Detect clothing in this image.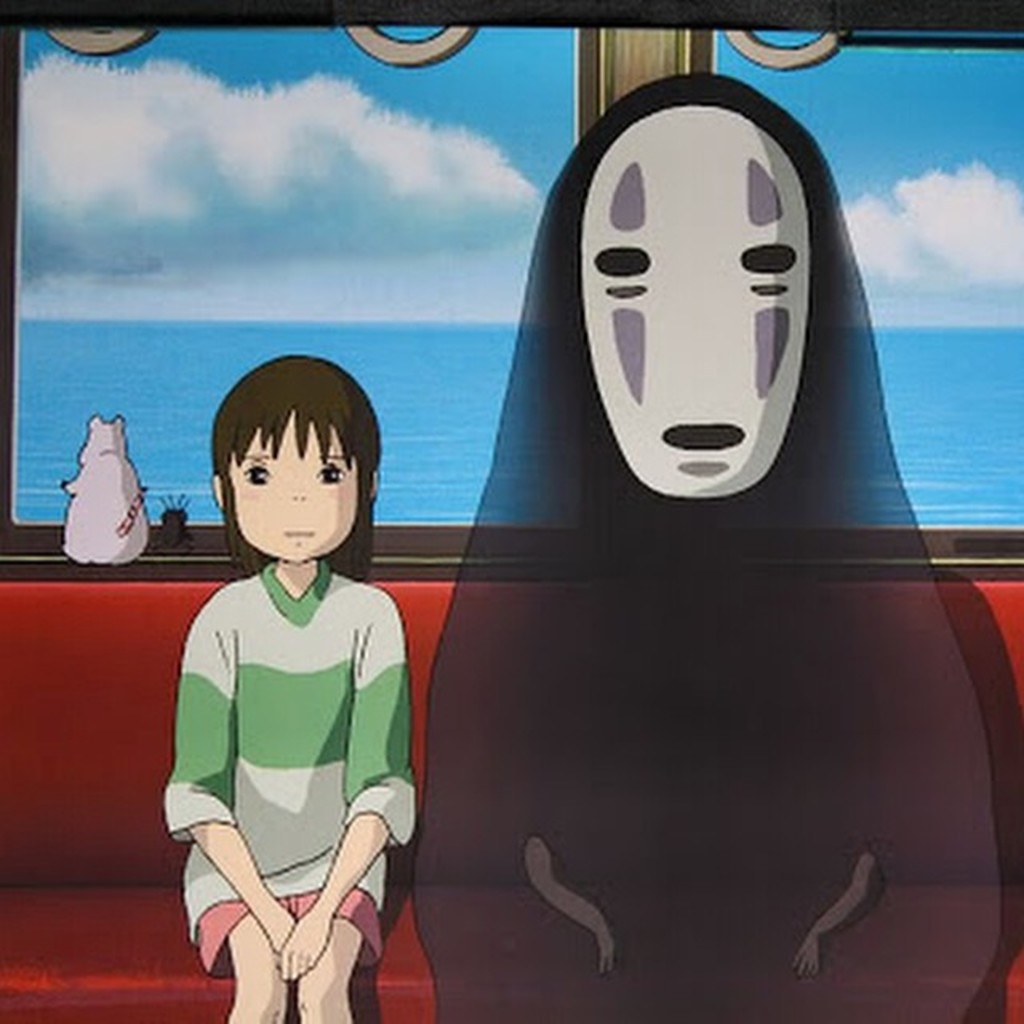
Detection: region(163, 523, 422, 973).
